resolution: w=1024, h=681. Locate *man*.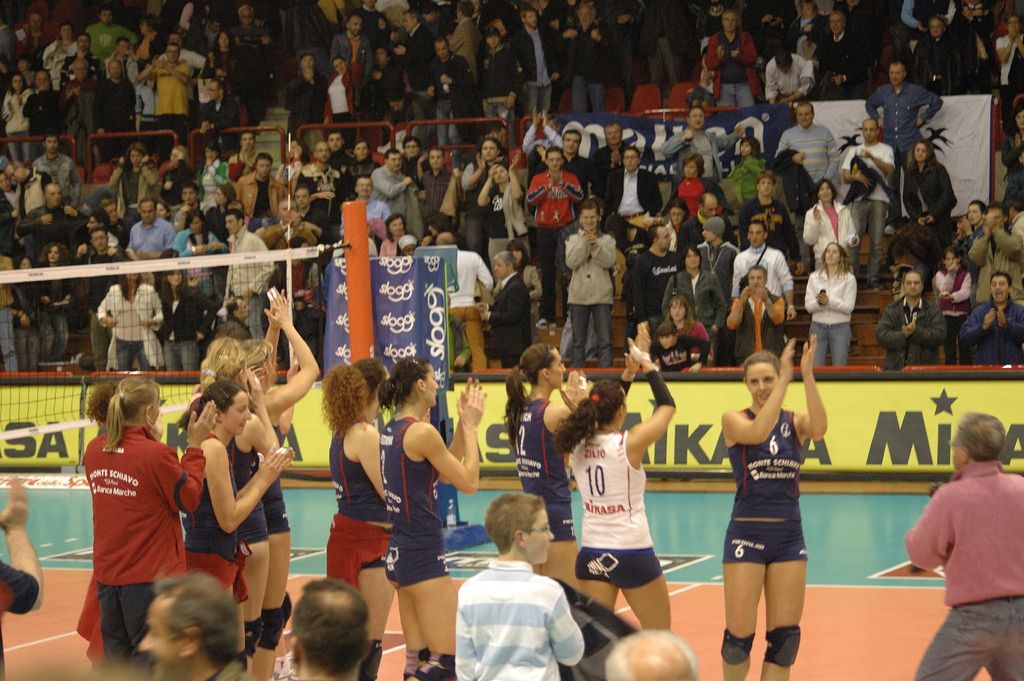
box=[859, 272, 936, 374].
